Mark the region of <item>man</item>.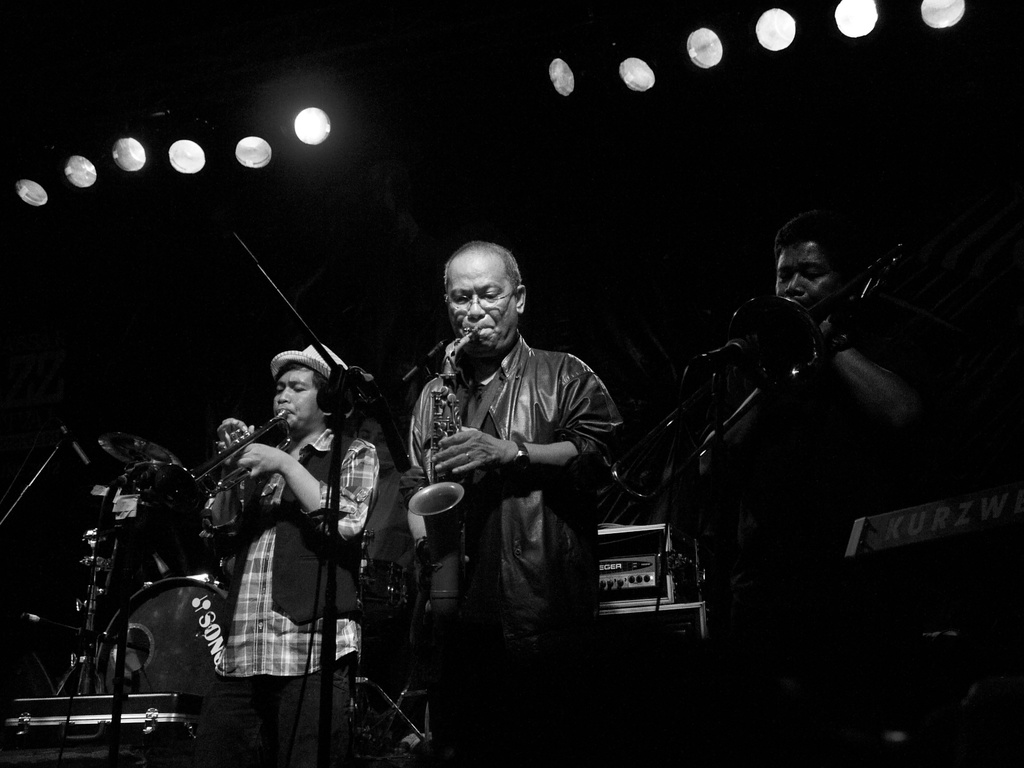
Region: 157, 323, 360, 767.
